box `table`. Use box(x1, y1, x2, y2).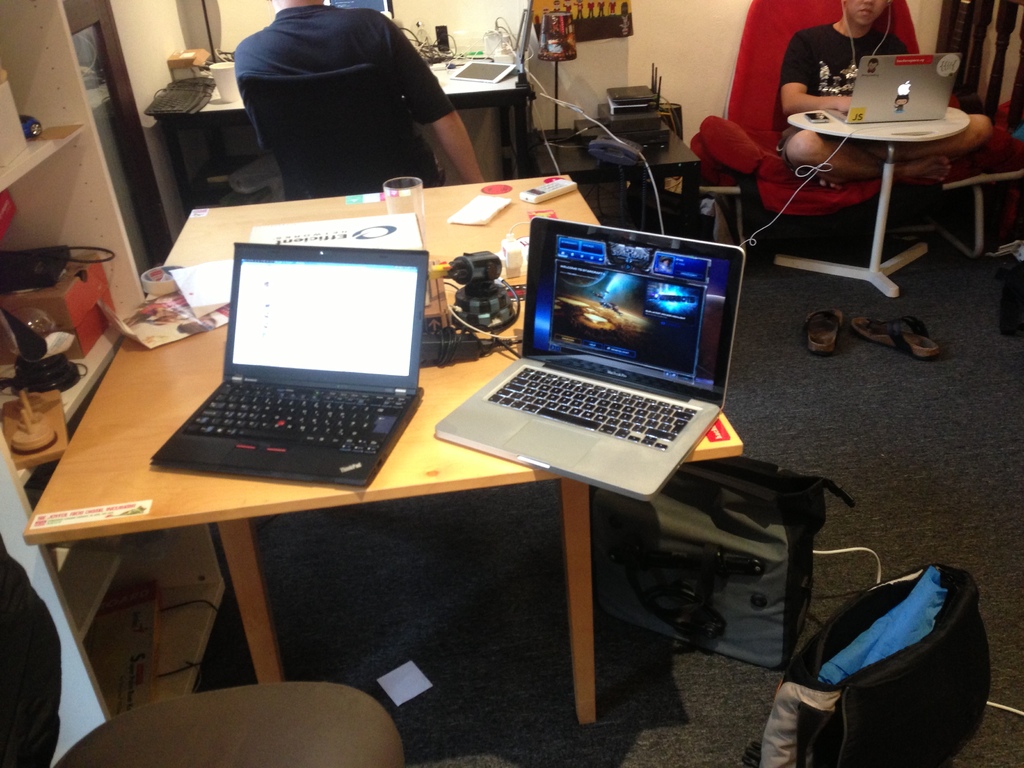
box(154, 60, 530, 217).
